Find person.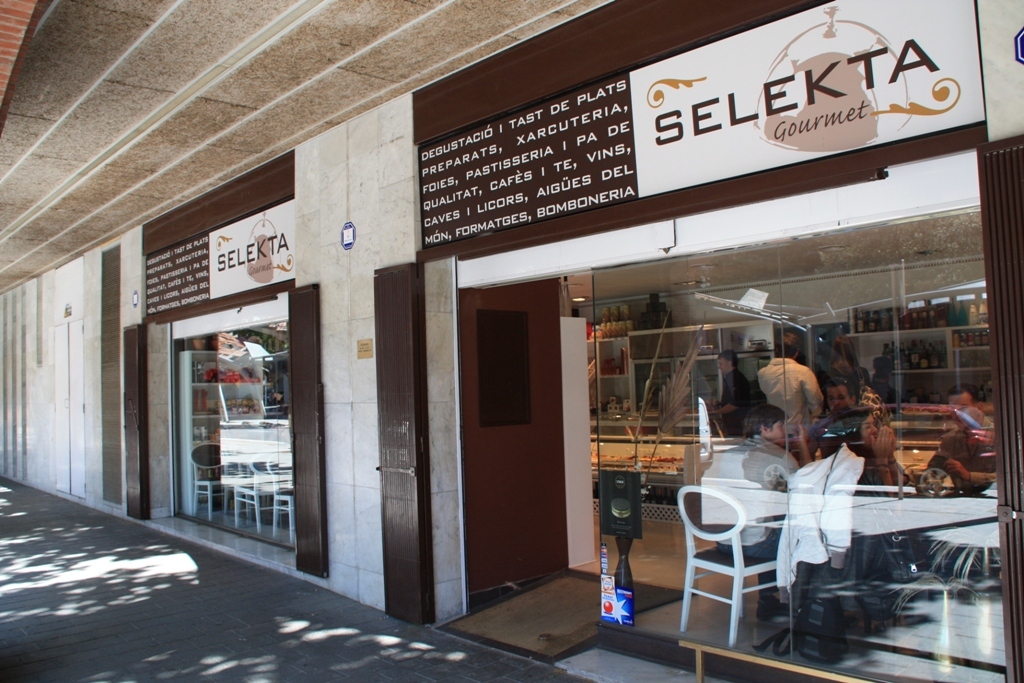
box=[825, 331, 872, 384].
